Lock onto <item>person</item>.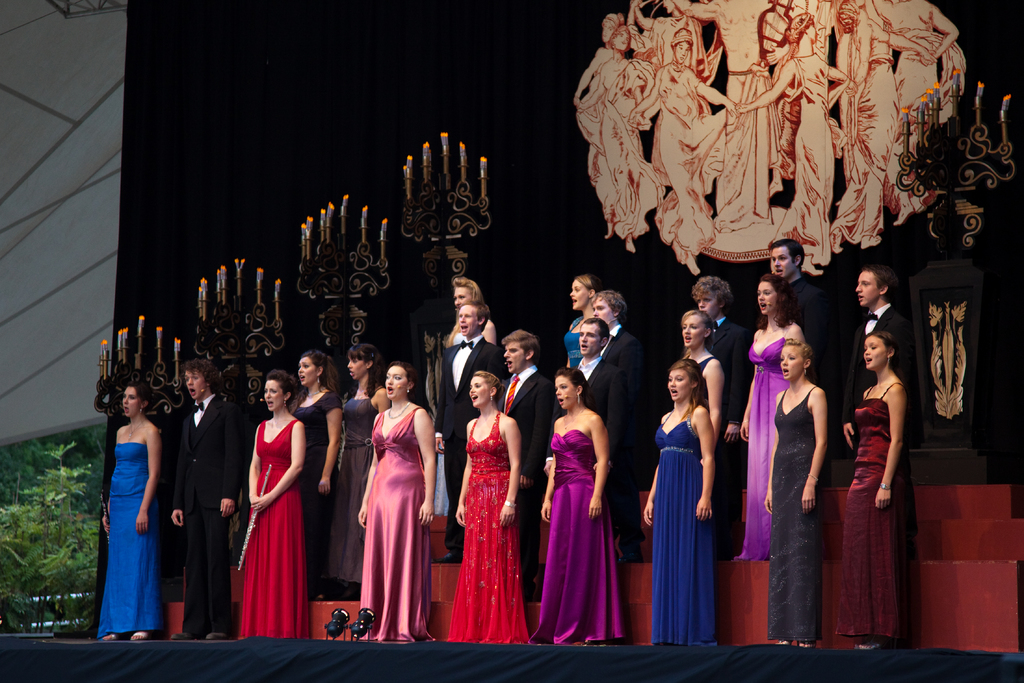
Locked: rect(234, 369, 309, 639).
